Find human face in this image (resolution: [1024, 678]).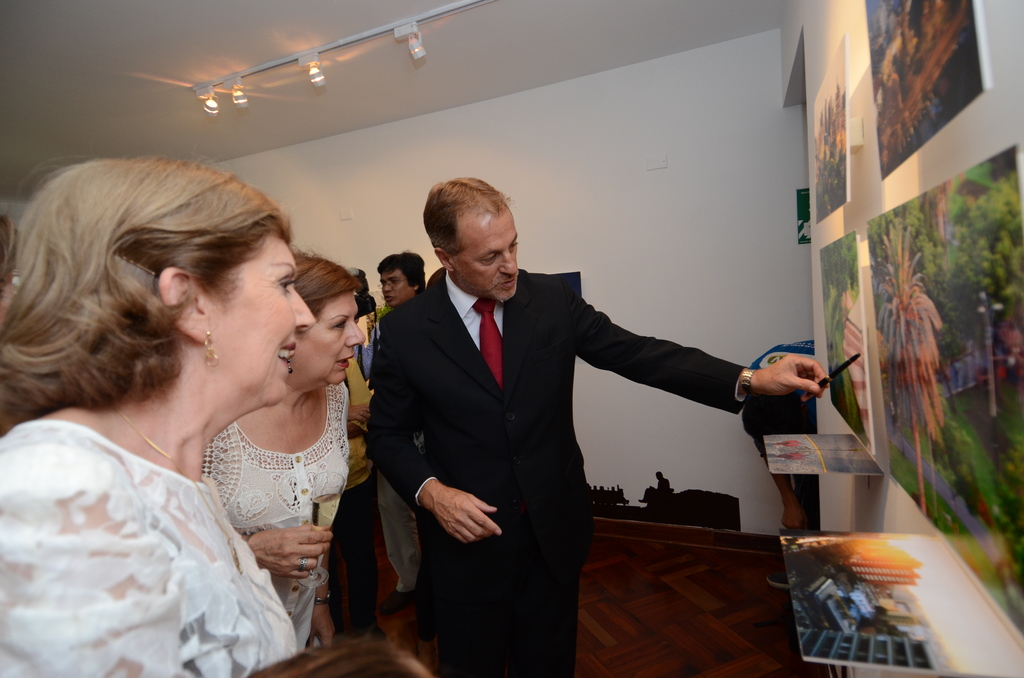
[294, 297, 366, 390].
